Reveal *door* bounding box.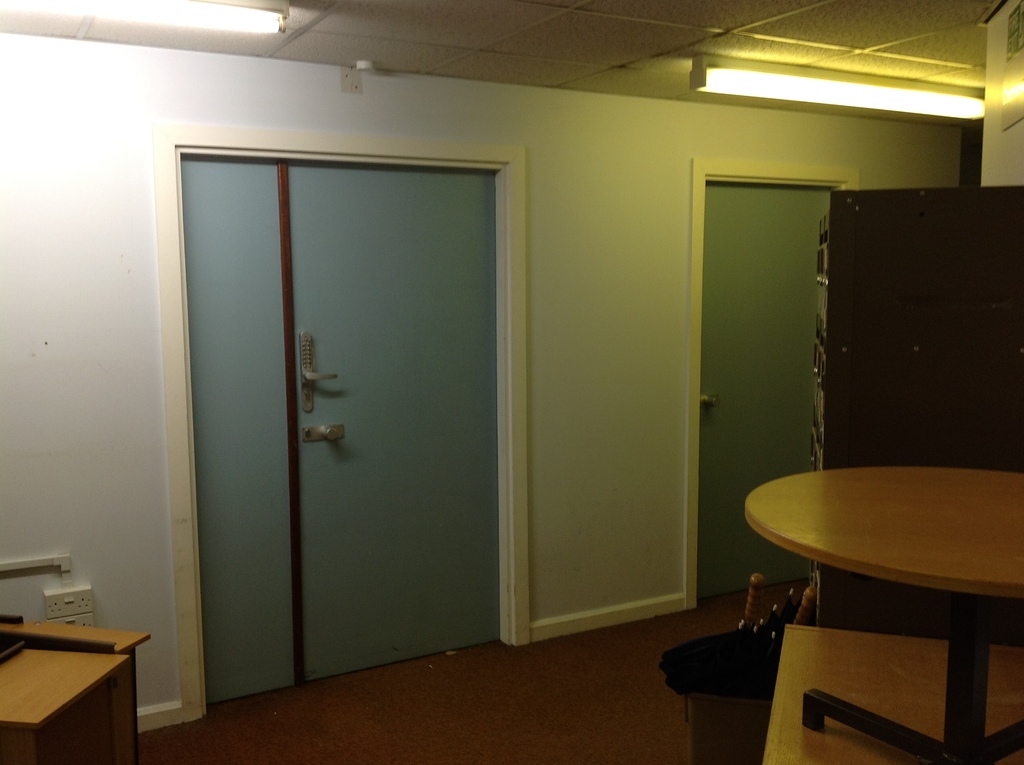
Revealed: rect(166, 102, 522, 687).
